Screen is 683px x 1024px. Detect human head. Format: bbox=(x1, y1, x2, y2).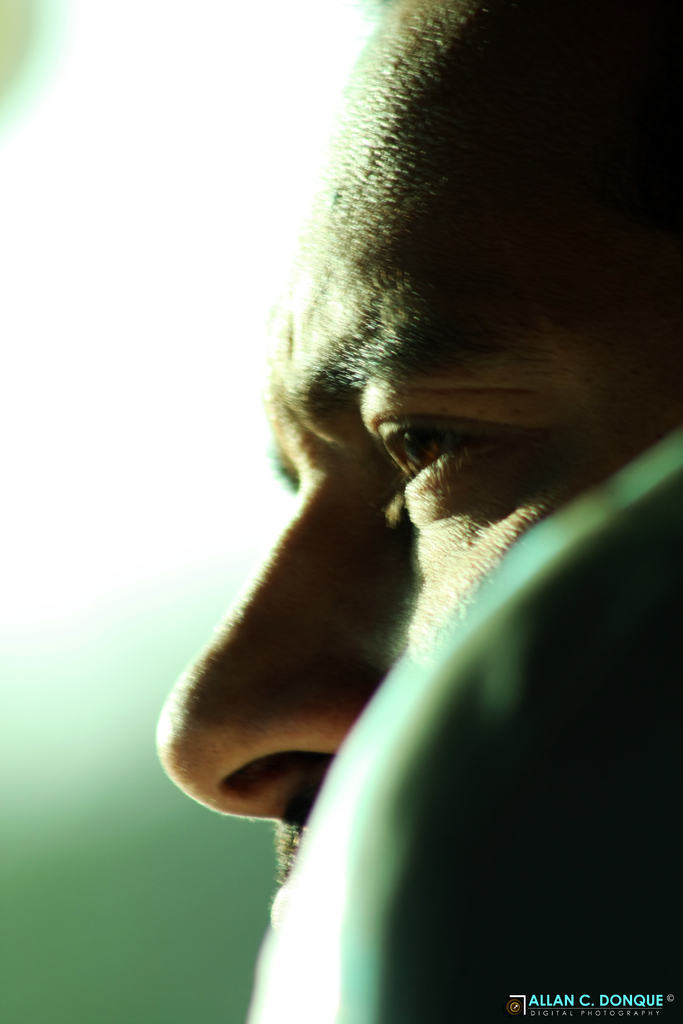
bbox=(158, 0, 682, 892).
